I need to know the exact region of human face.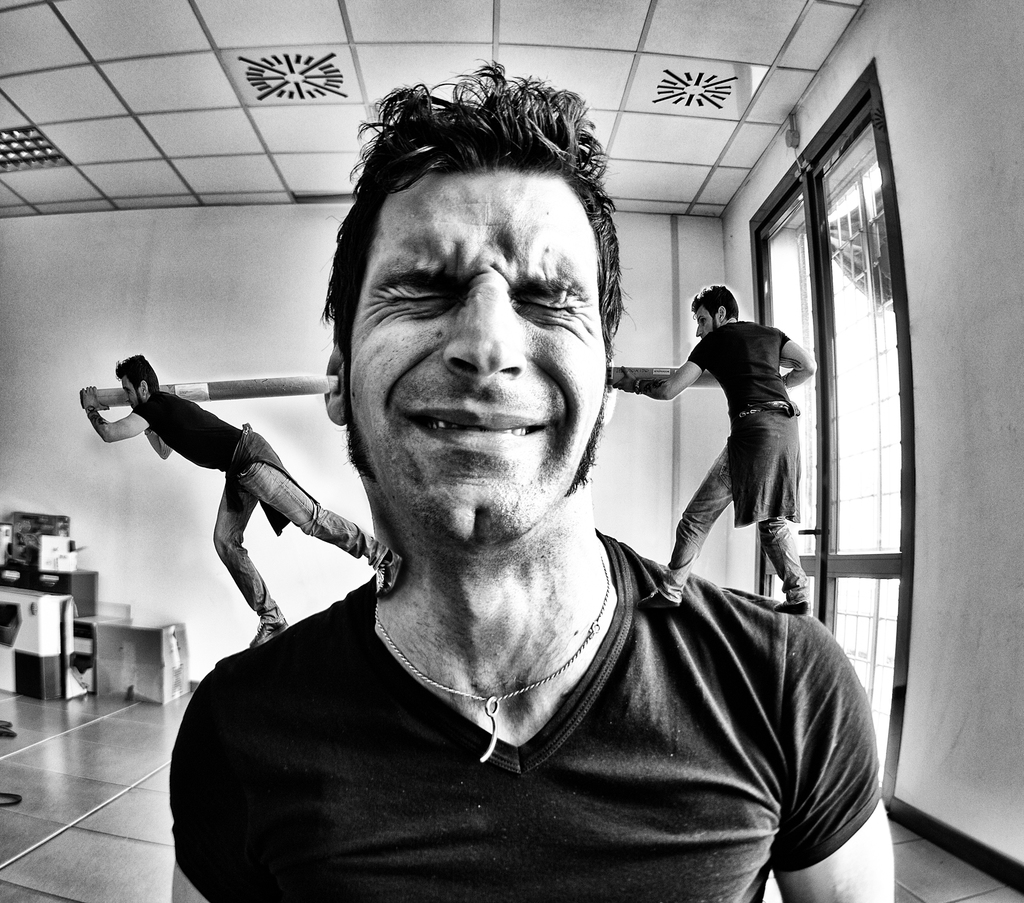
Region: region(125, 378, 148, 412).
